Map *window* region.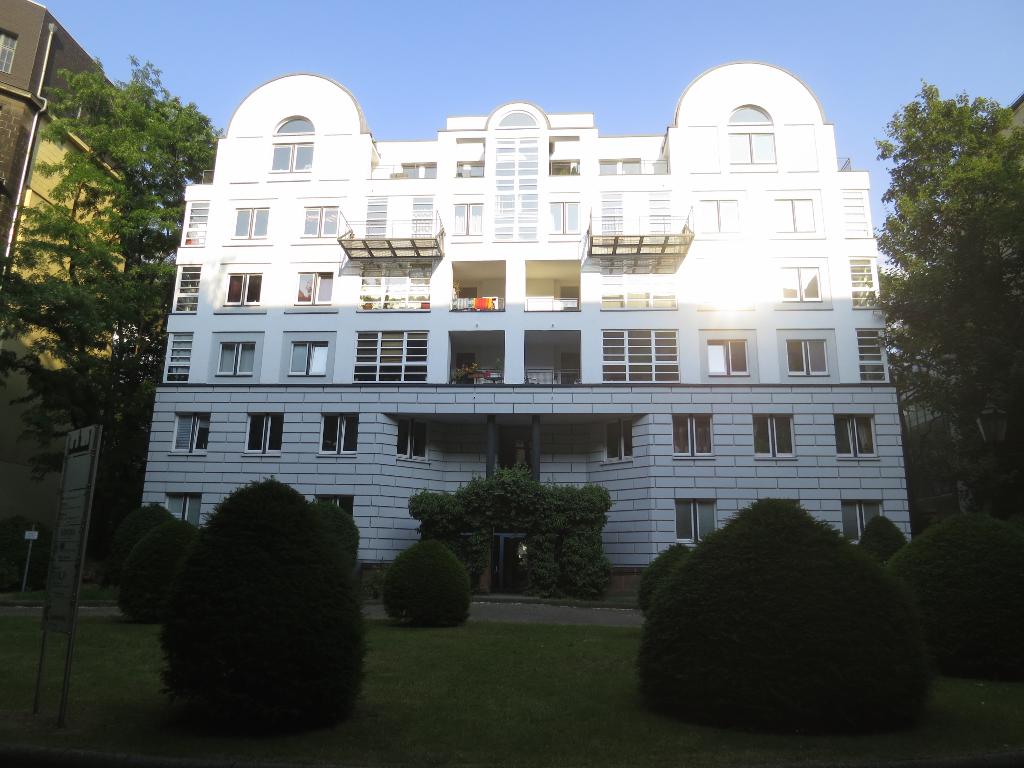
Mapped to detection(458, 161, 481, 184).
